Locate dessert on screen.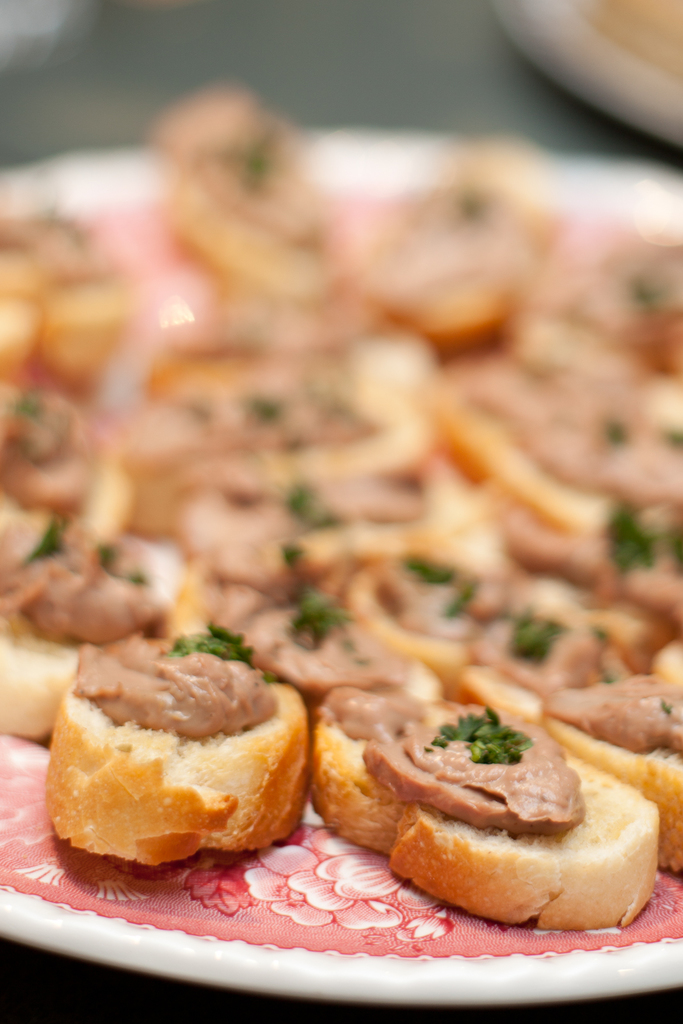
On screen at 382, 713, 655, 929.
